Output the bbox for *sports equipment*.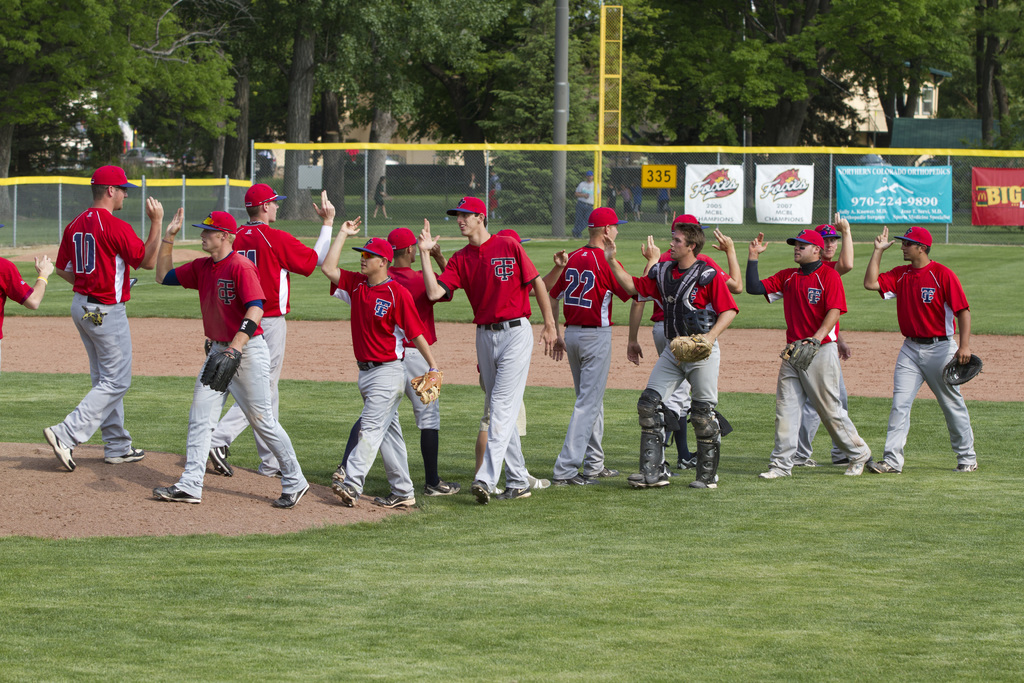
crop(586, 466, 619, 480).
